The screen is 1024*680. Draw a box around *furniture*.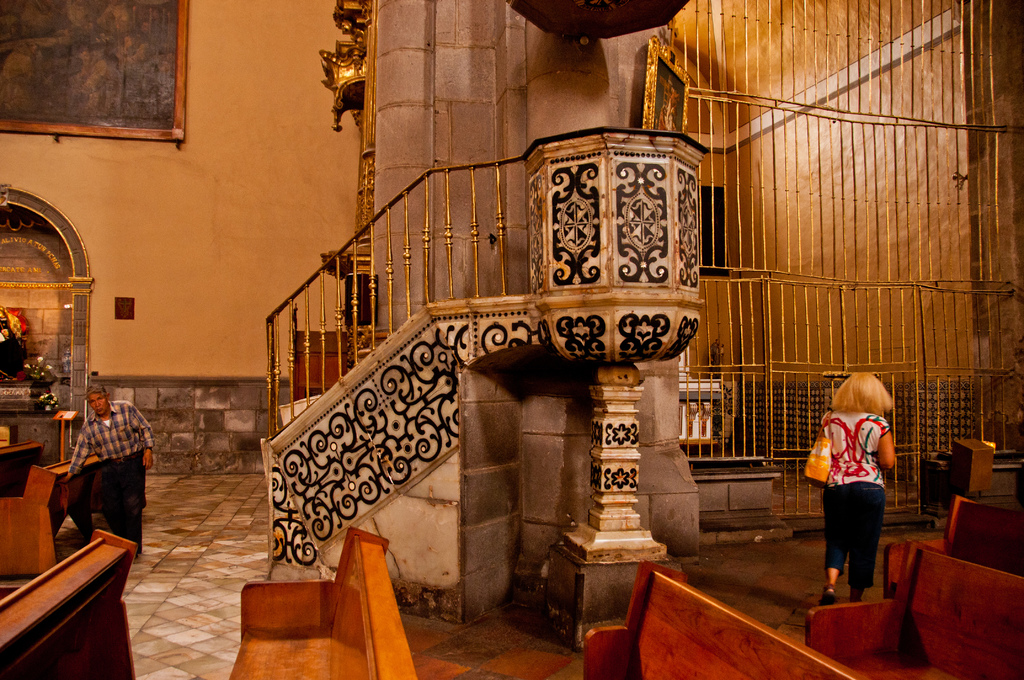
region(229, 528, 417, 679).
